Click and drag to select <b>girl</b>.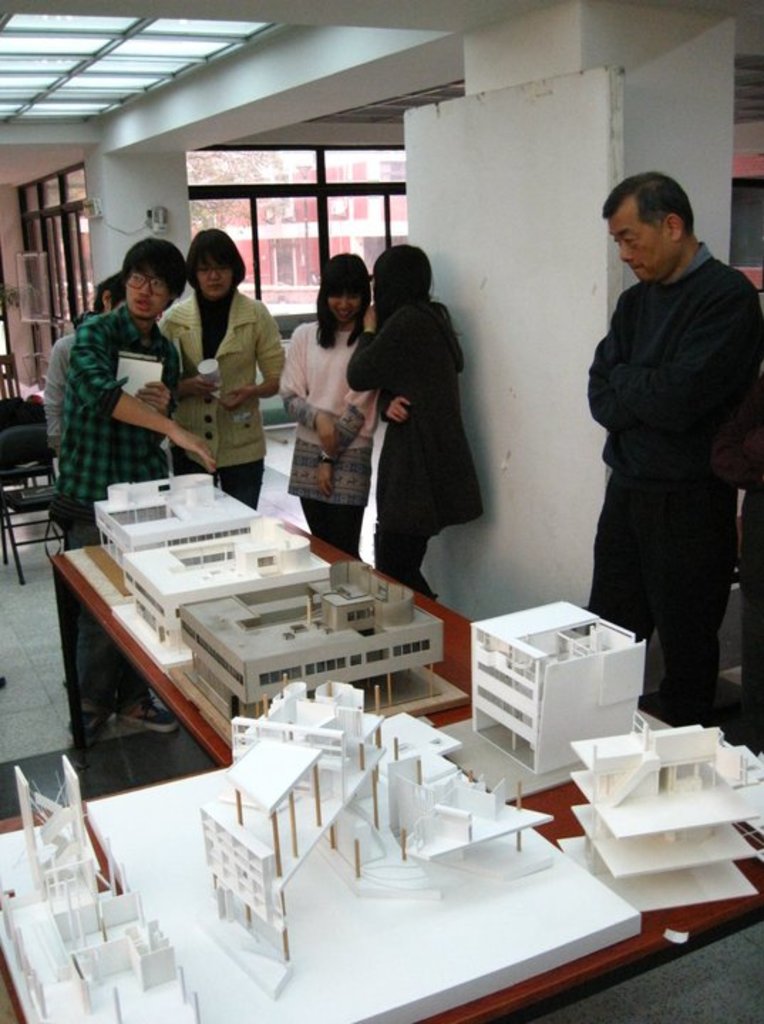
Selection: rect(283, 255, 383, 559).
